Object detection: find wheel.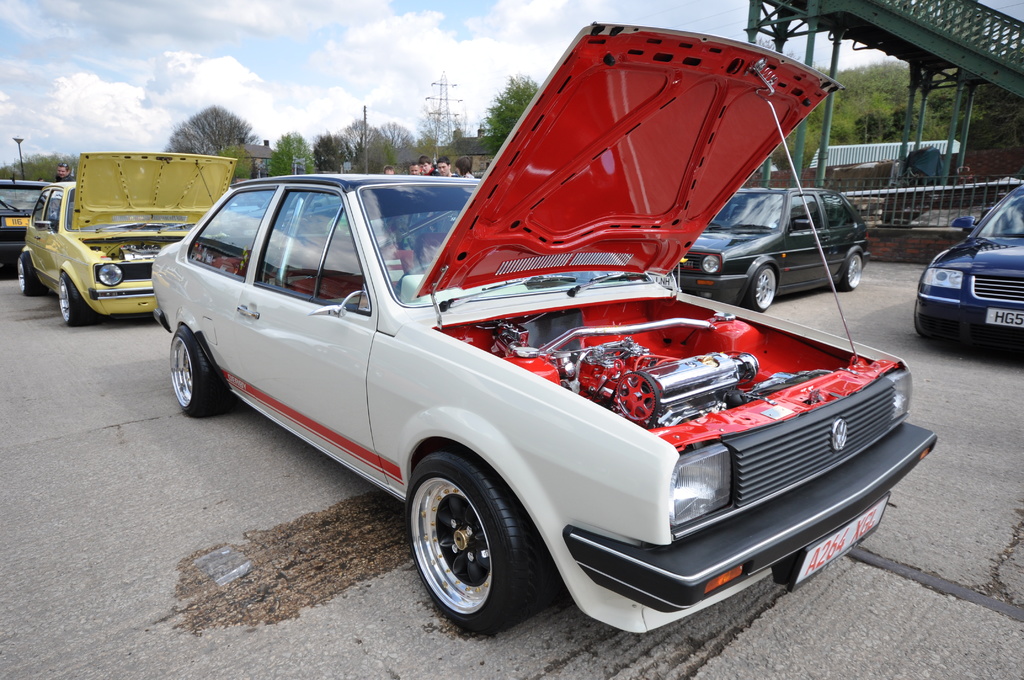
[x1=396, y1=263, x2=427, y2=294].
